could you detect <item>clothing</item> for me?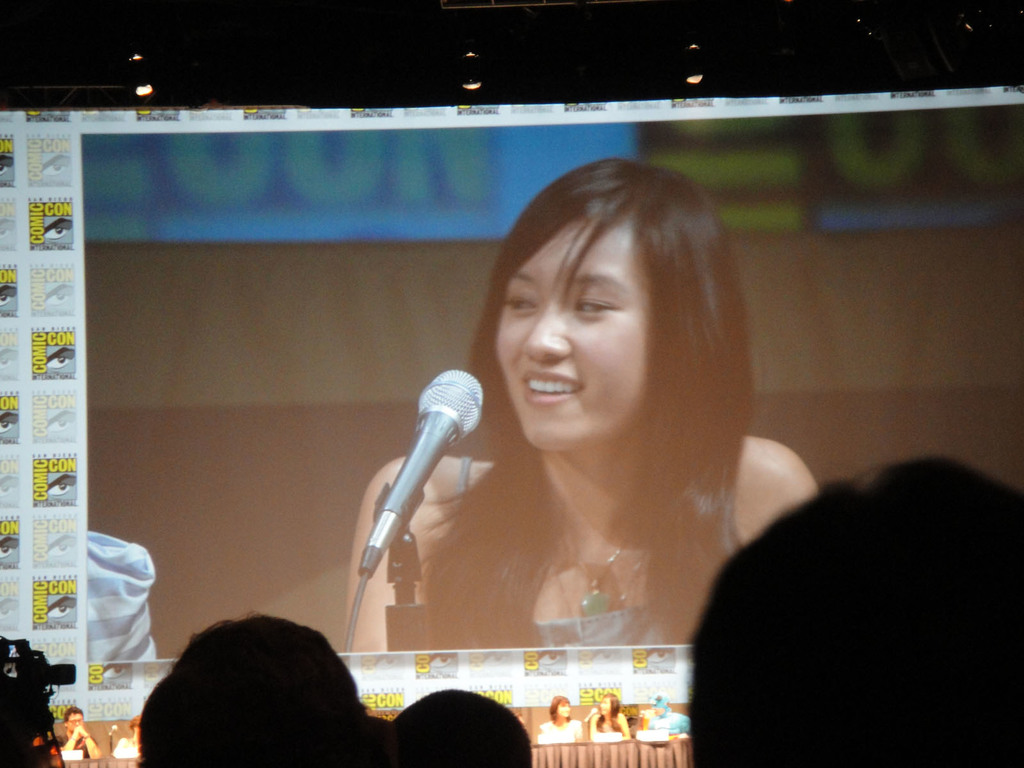
Detection result: l=528, t=604, r=686, b=644.
